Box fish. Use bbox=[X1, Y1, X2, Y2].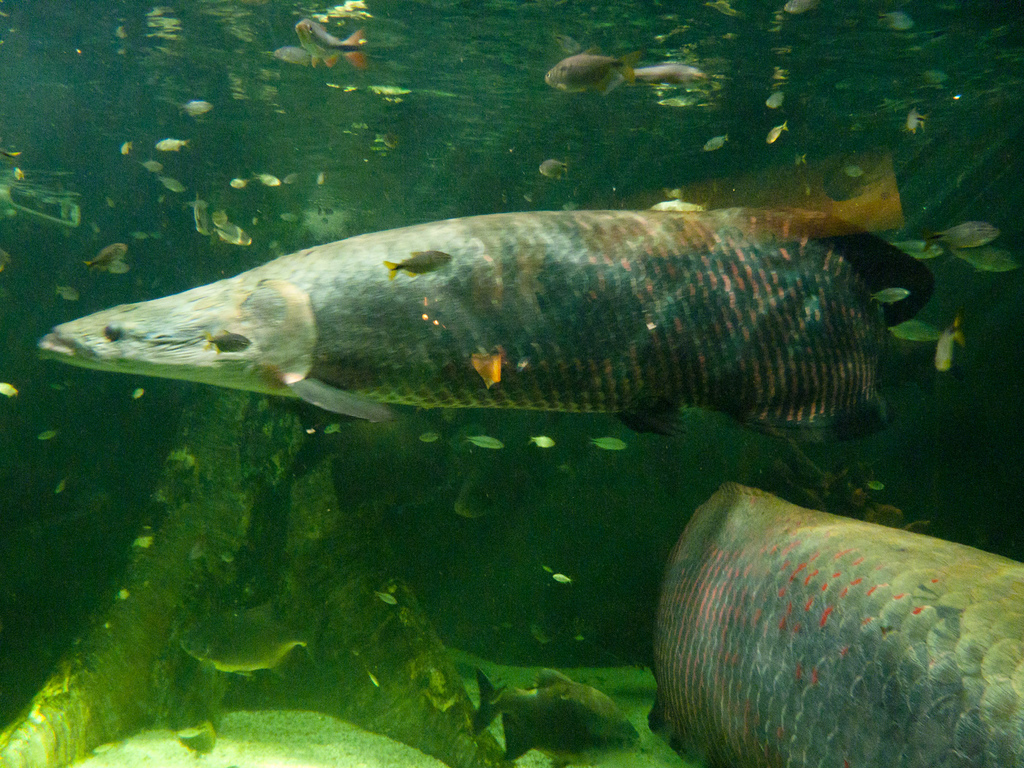
bbox=[543, 159, 564, 180].
